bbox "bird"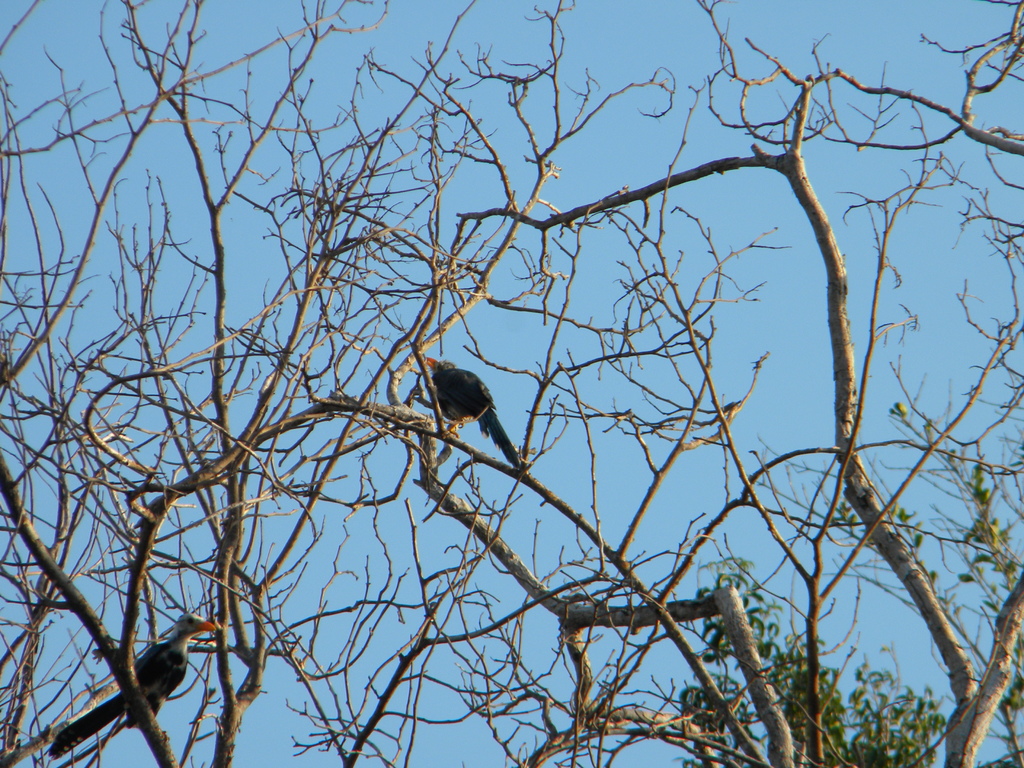
48 609 217 758
